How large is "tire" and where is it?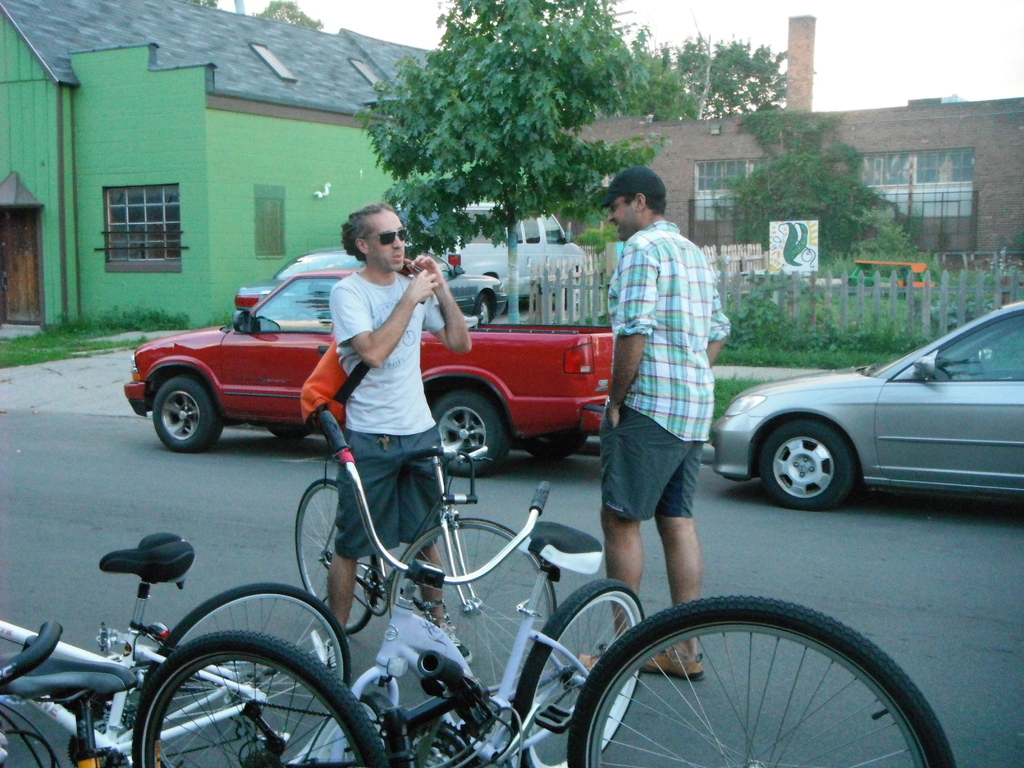
Bounding box: x1=144 y1=582 x2=352 y2=765.
